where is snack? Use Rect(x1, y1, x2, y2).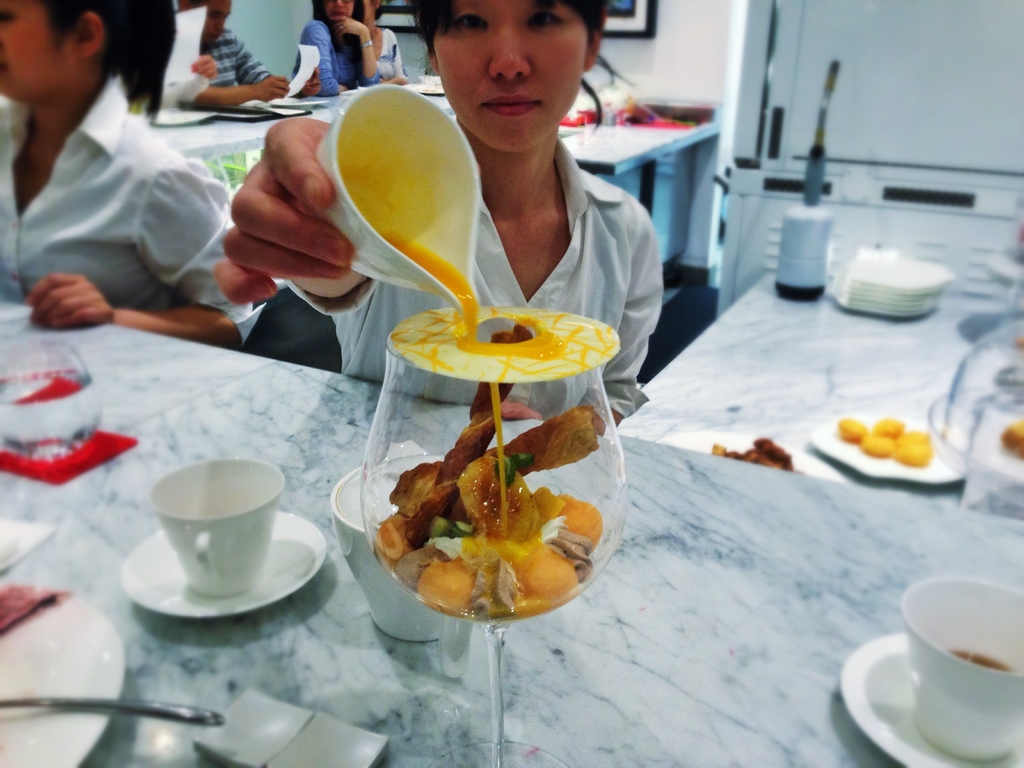
Rect(371, 378, 602, 617).
